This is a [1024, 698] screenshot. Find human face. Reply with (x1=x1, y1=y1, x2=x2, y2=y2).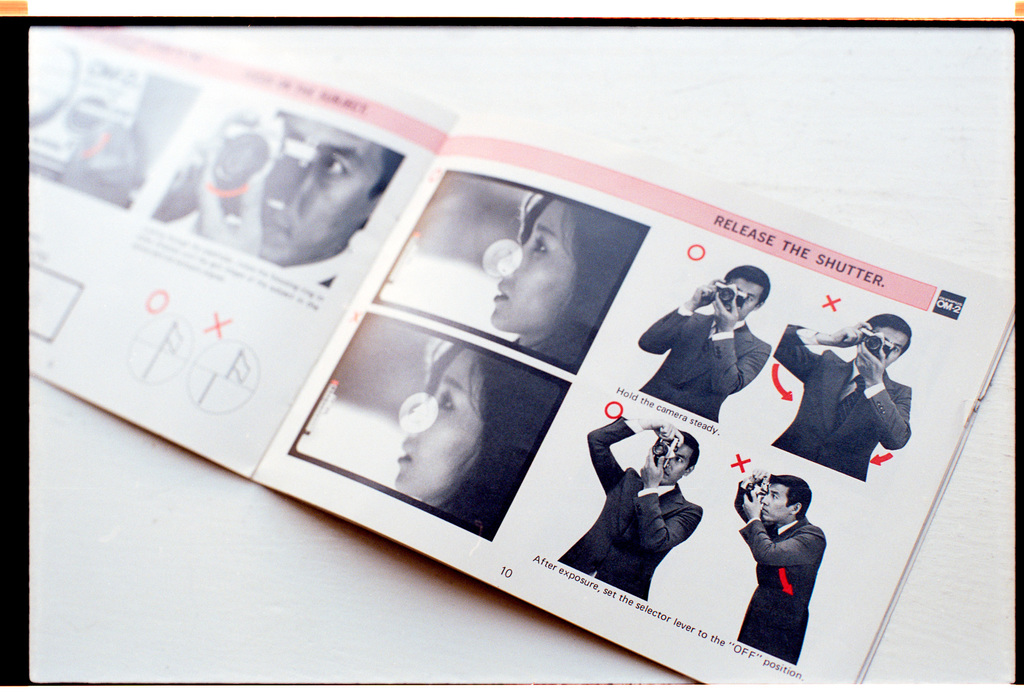
(x1=758, y1=486, x2=792, y2=519).
